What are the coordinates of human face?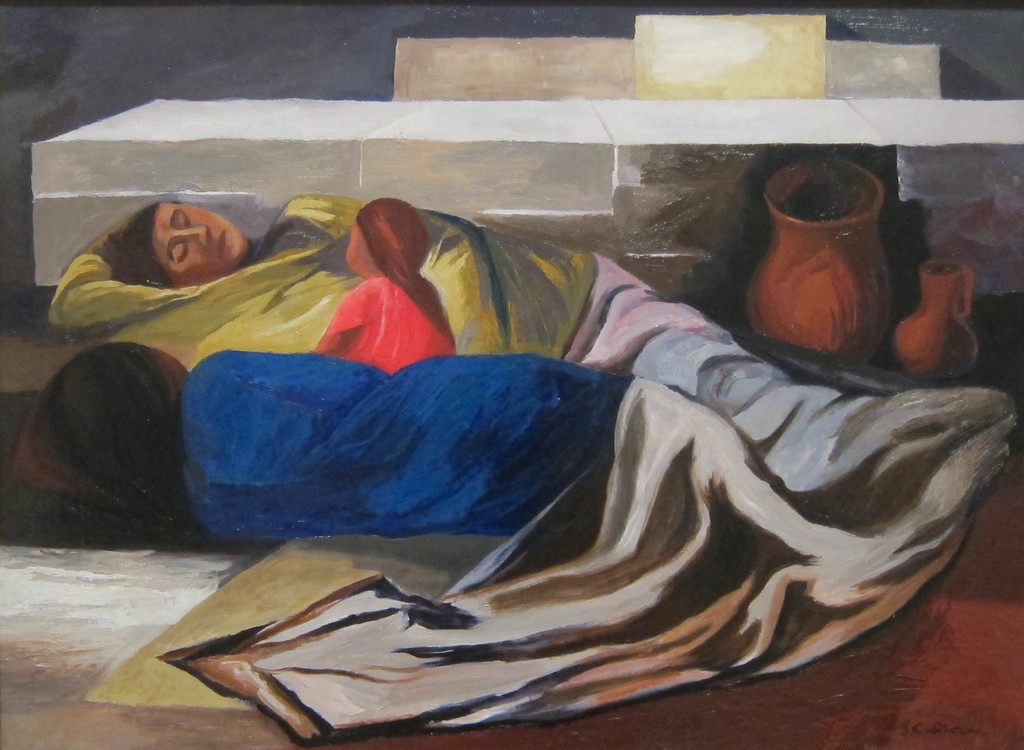
{"left": 155, "top": 202, "right": 243, "bottom": 285}.
